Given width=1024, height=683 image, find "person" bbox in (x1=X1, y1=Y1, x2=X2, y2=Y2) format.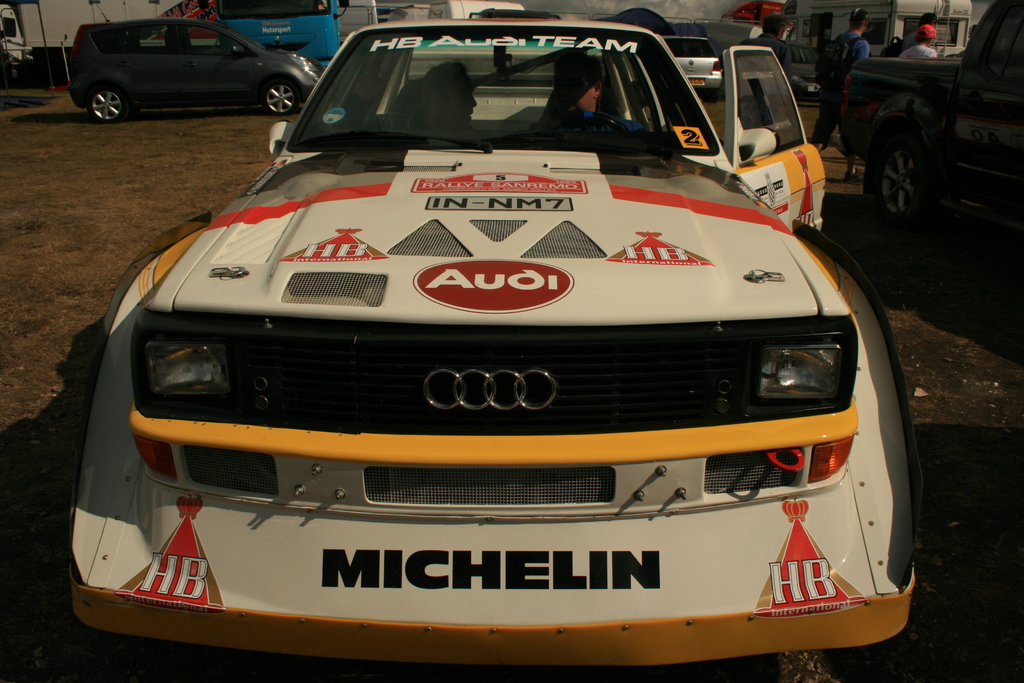
(x1=530, y1=51, x2=648, y2=144).
